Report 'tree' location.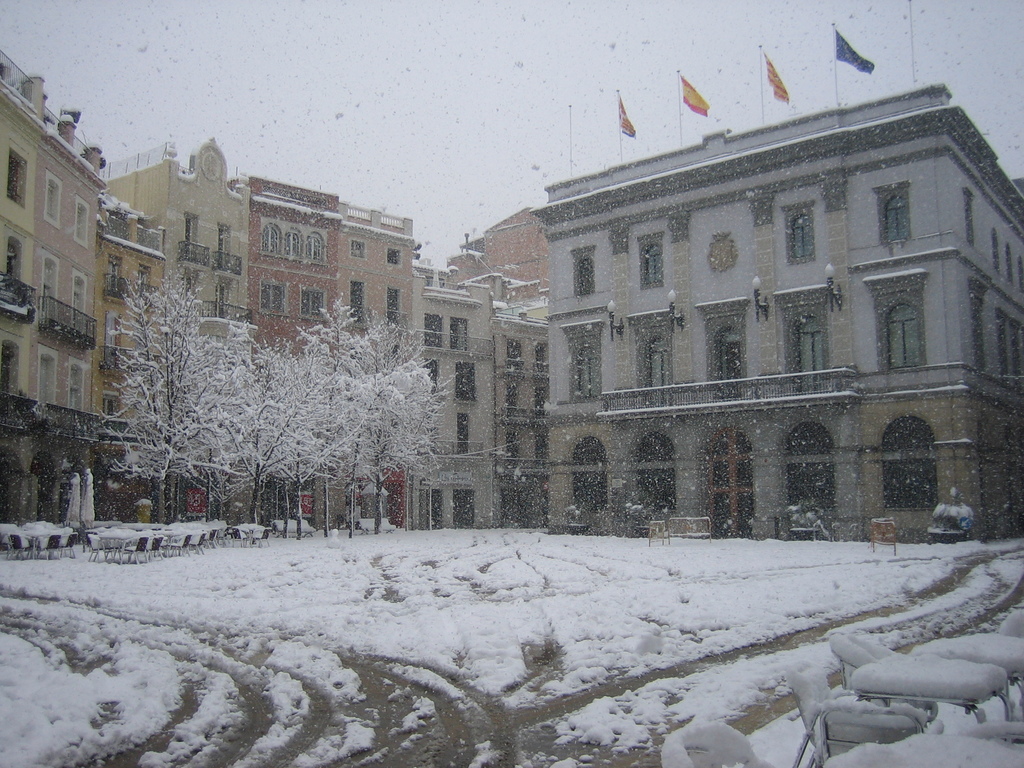
Report: <bbox>112, 280, 432, 516</bbox>.
